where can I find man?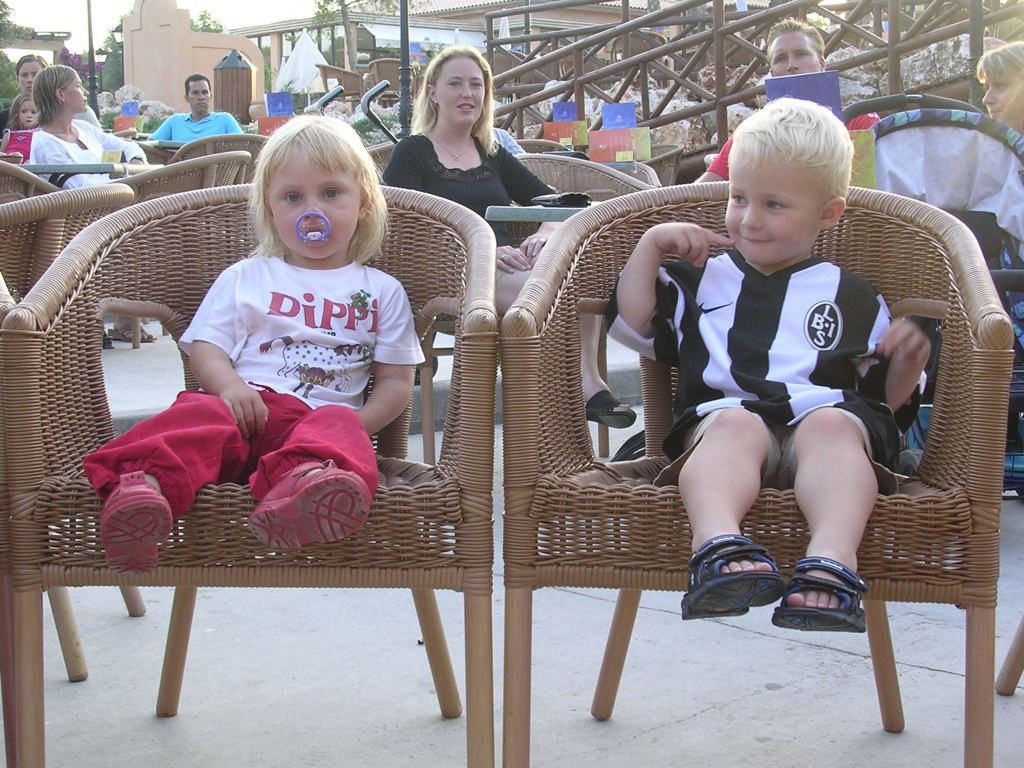
You can find it at l=688, t=10, r=886, b=187.
